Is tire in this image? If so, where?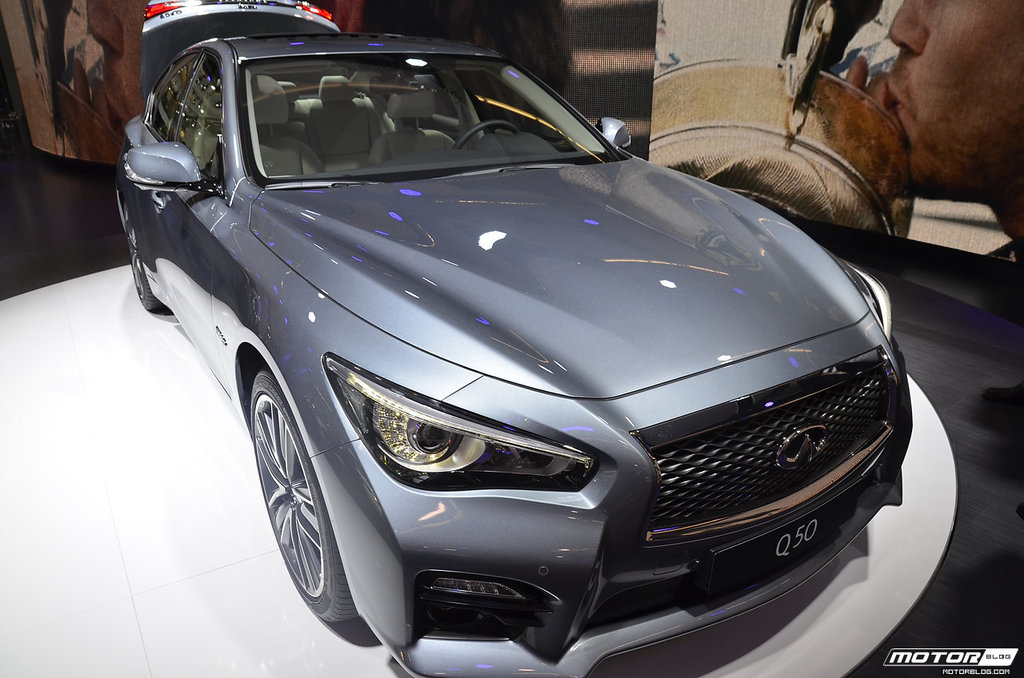
Yes, at 115/196/171/313.
